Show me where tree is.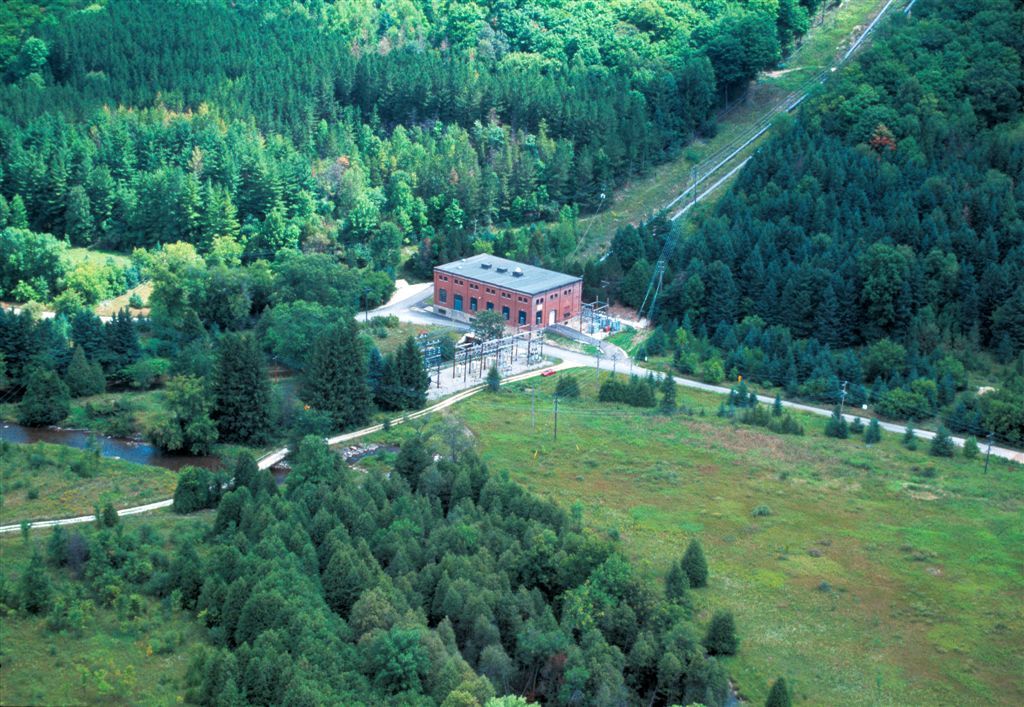
tree is at bbox=[389, 492, 423, 528].
